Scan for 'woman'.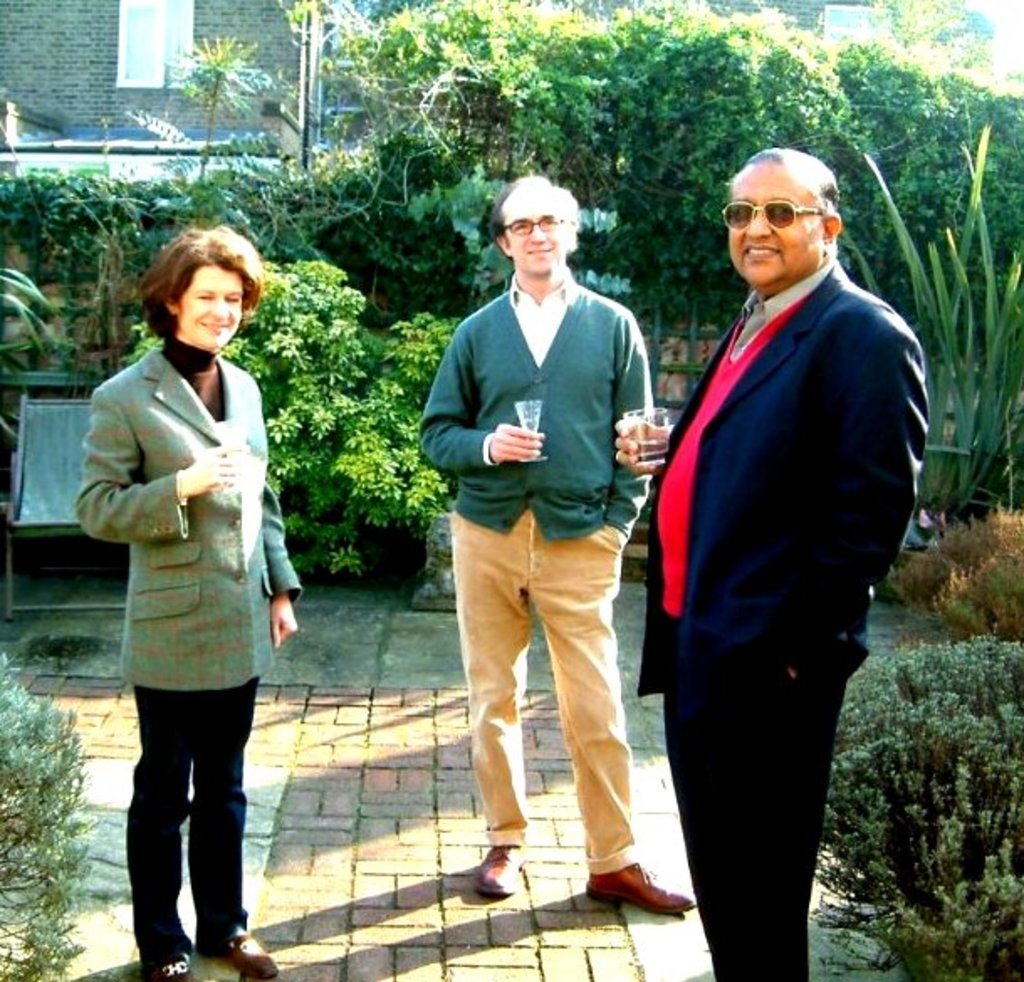
Scan result: box(84, 213, 304, 981).
